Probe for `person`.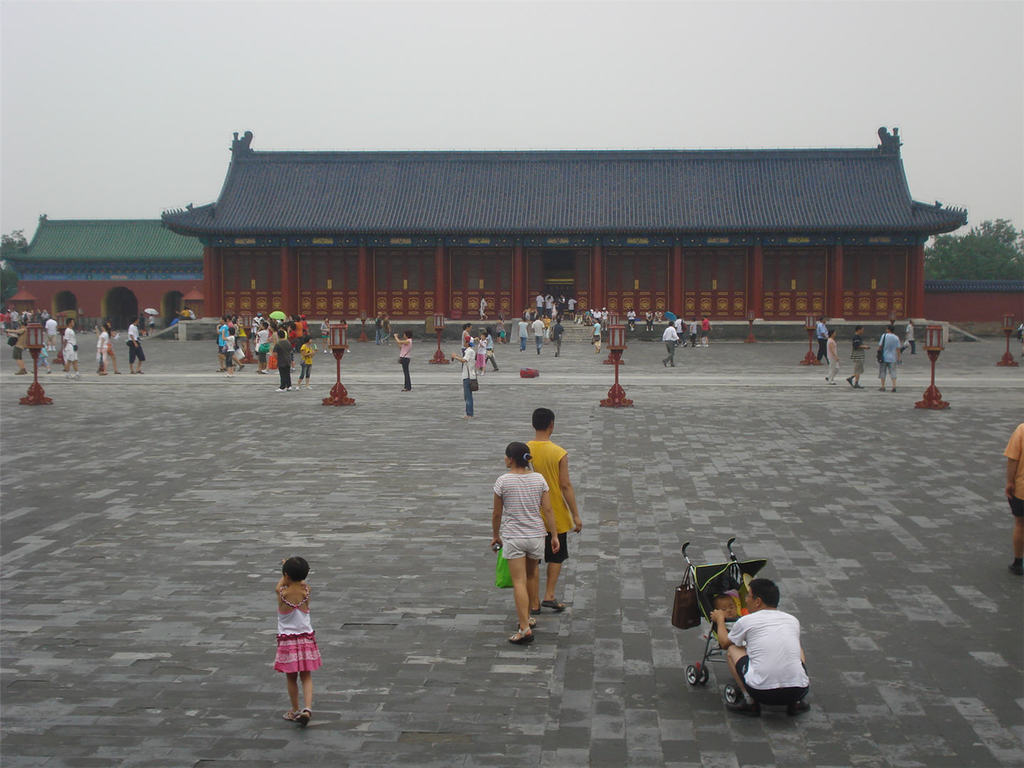
Probe result: x1=814 y1=315 x2=829 y2=357.
